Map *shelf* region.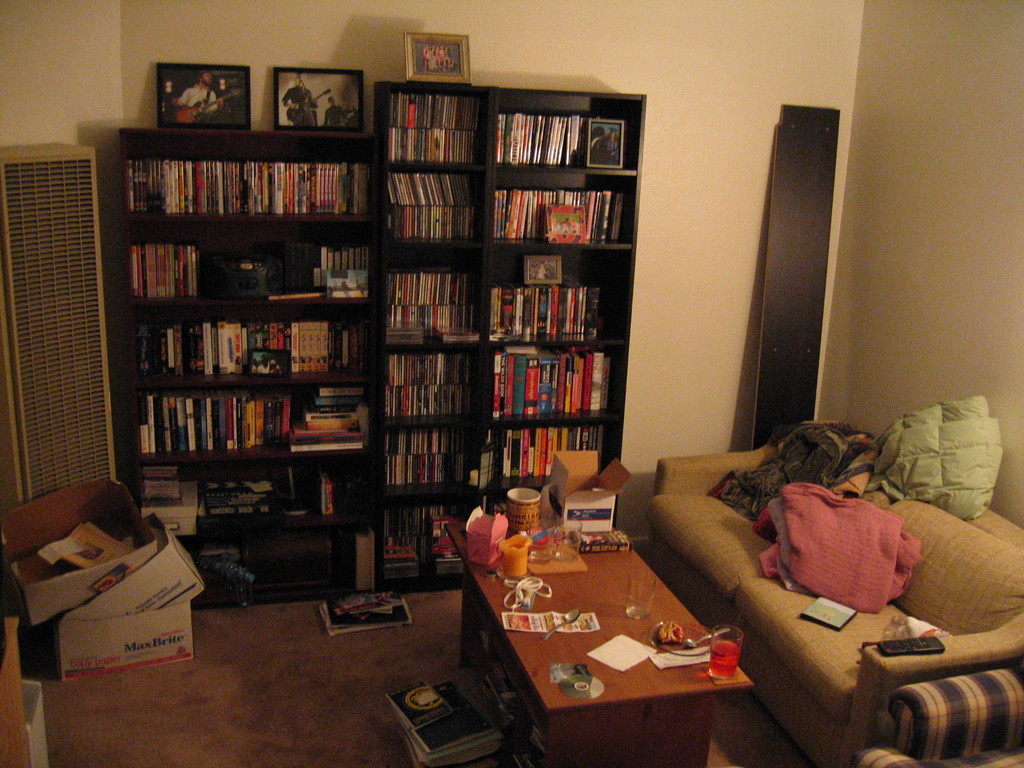
Mapped to detection(368, 86, 639, 245).
